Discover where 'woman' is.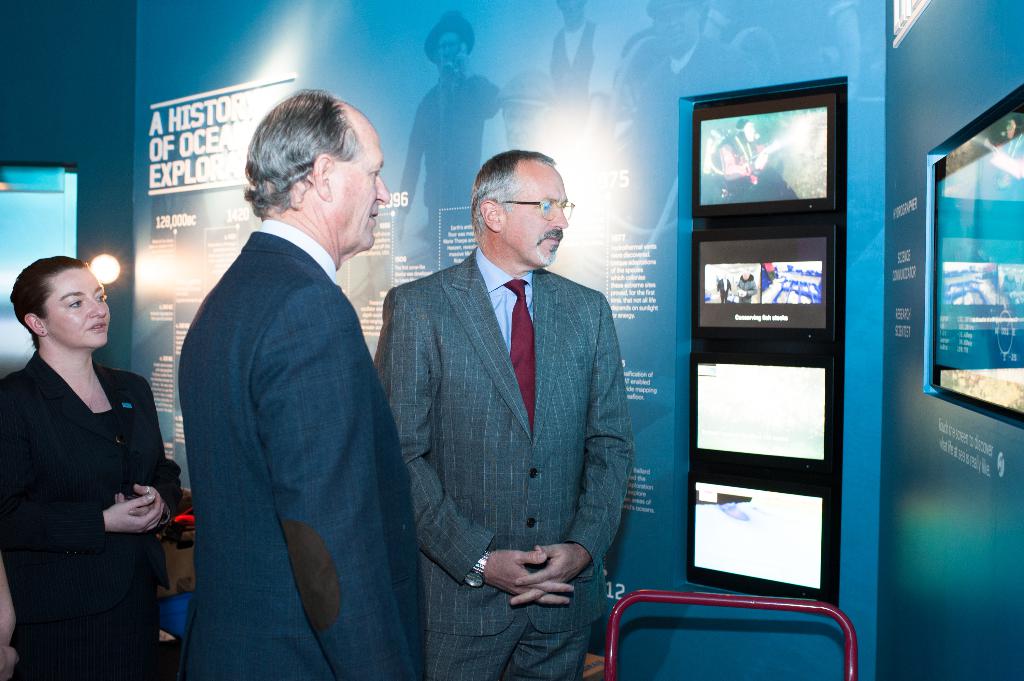
Discovered at select_region(15, 234, 174, 680).
